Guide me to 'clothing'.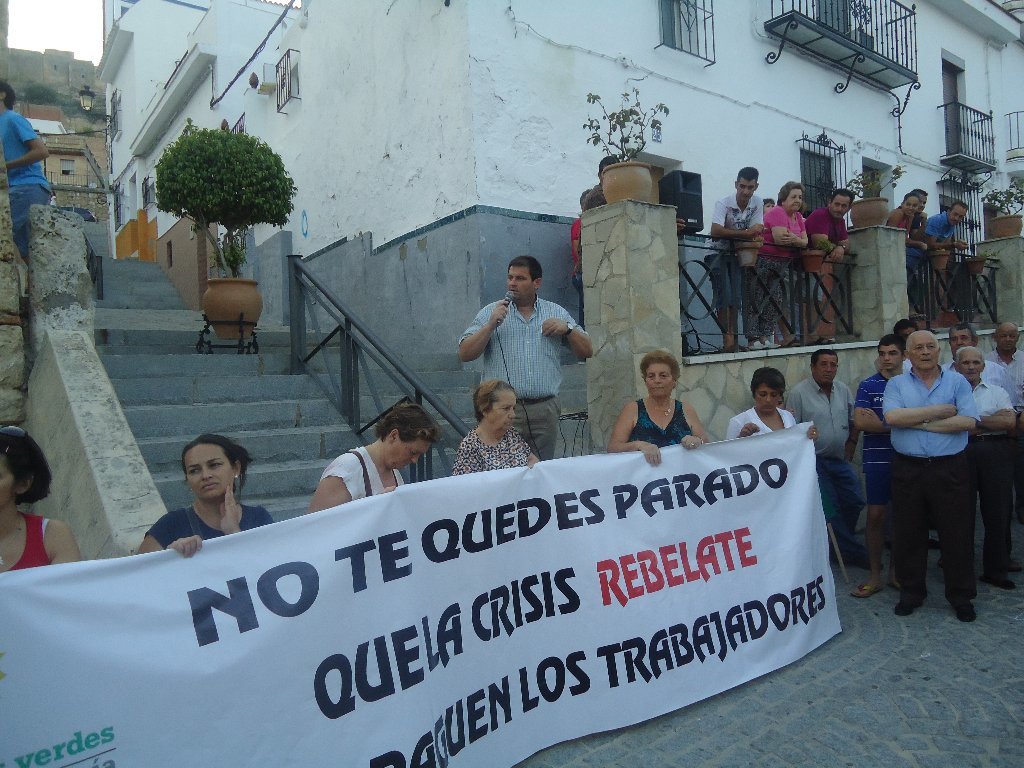
Guidance: rect(963, 378, 1014, 564).
